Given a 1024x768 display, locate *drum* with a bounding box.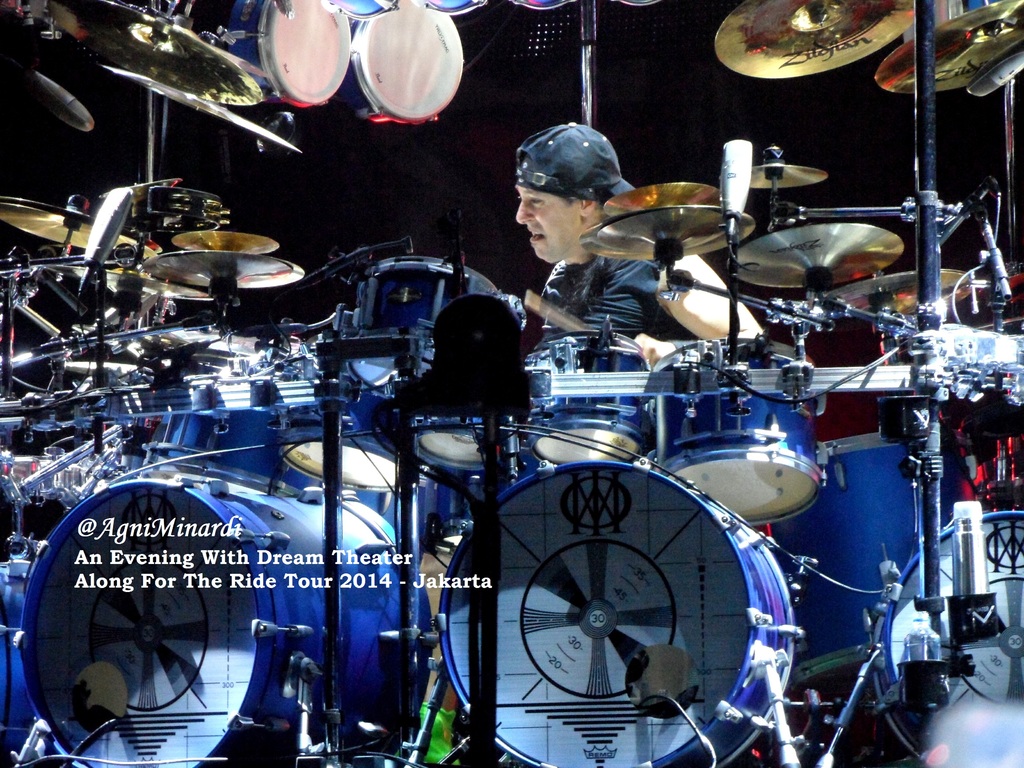
Located: [left=0, top=558, right=25, bottom=767].
